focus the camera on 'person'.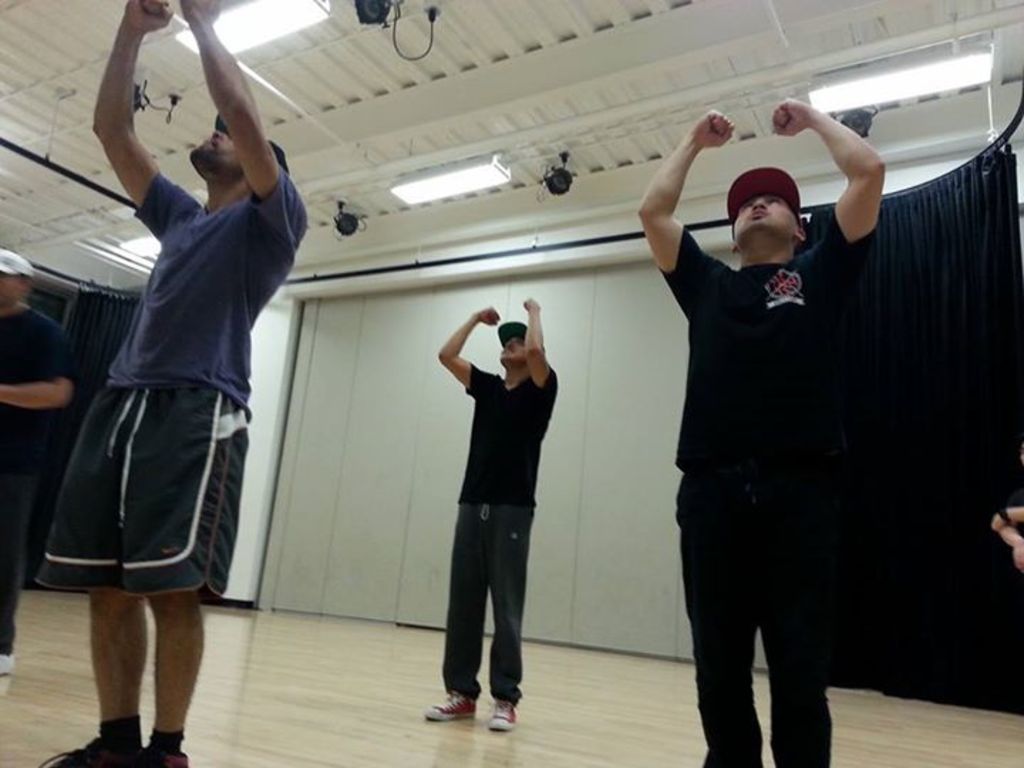
Focus region: {"x1": 0, "y1": 250, "x2": 75, "y2": 694}.
